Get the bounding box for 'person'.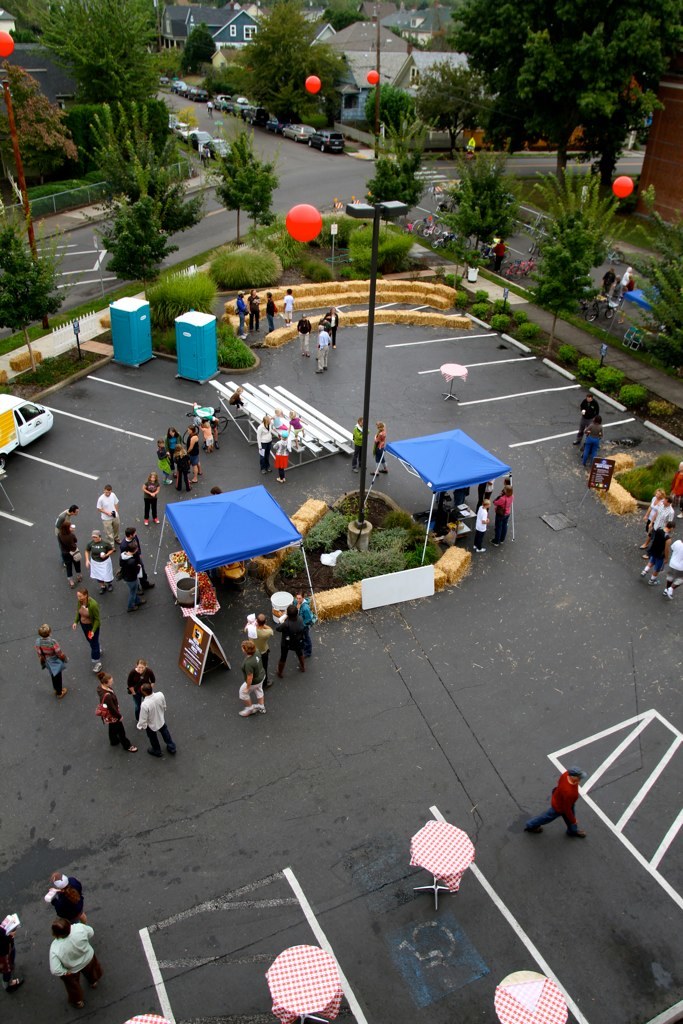
left=581, top=415, right=608, bottom=470.
